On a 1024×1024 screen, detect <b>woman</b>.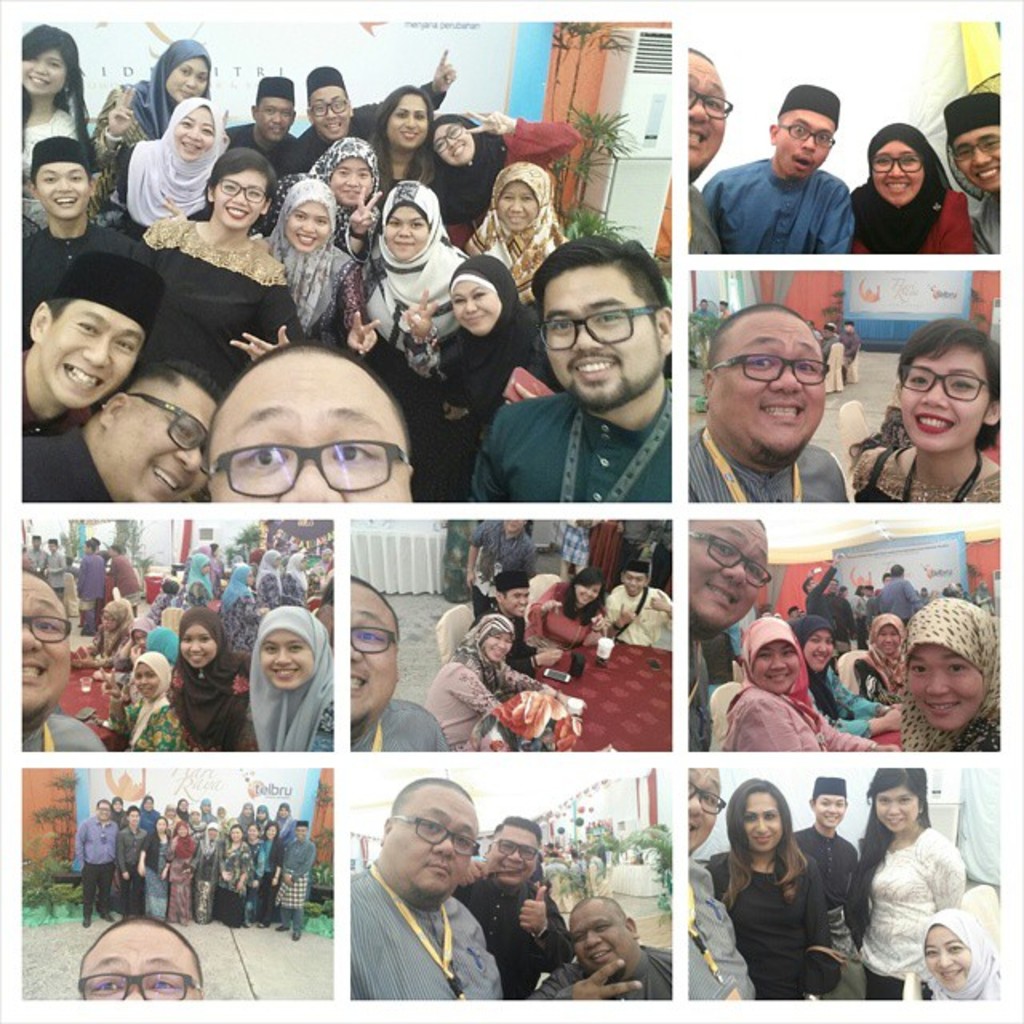
left=370, top=182, right=464, bottom=371.
